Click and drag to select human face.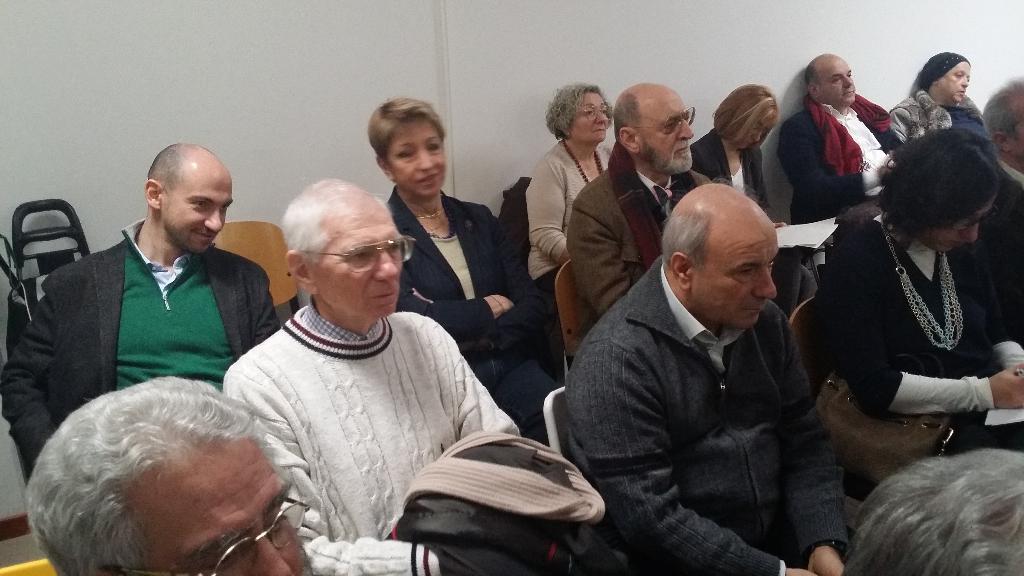
Selection: bbox=(818, 56, 856, 105).
